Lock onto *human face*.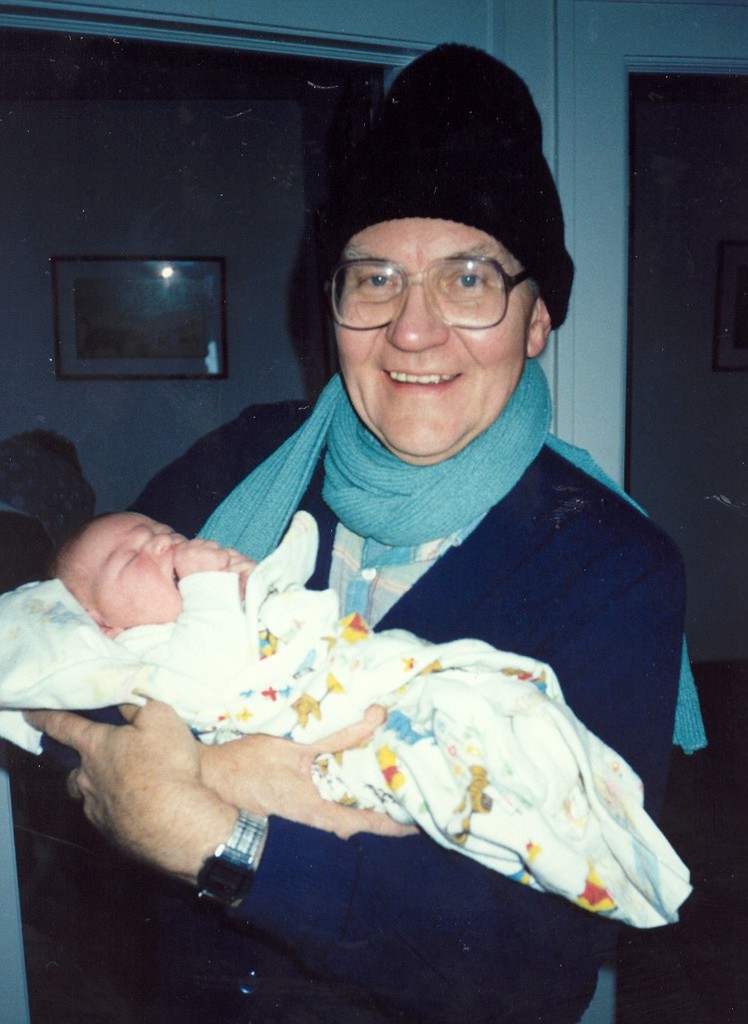
Locked: region(334, 223, 531, 466).
